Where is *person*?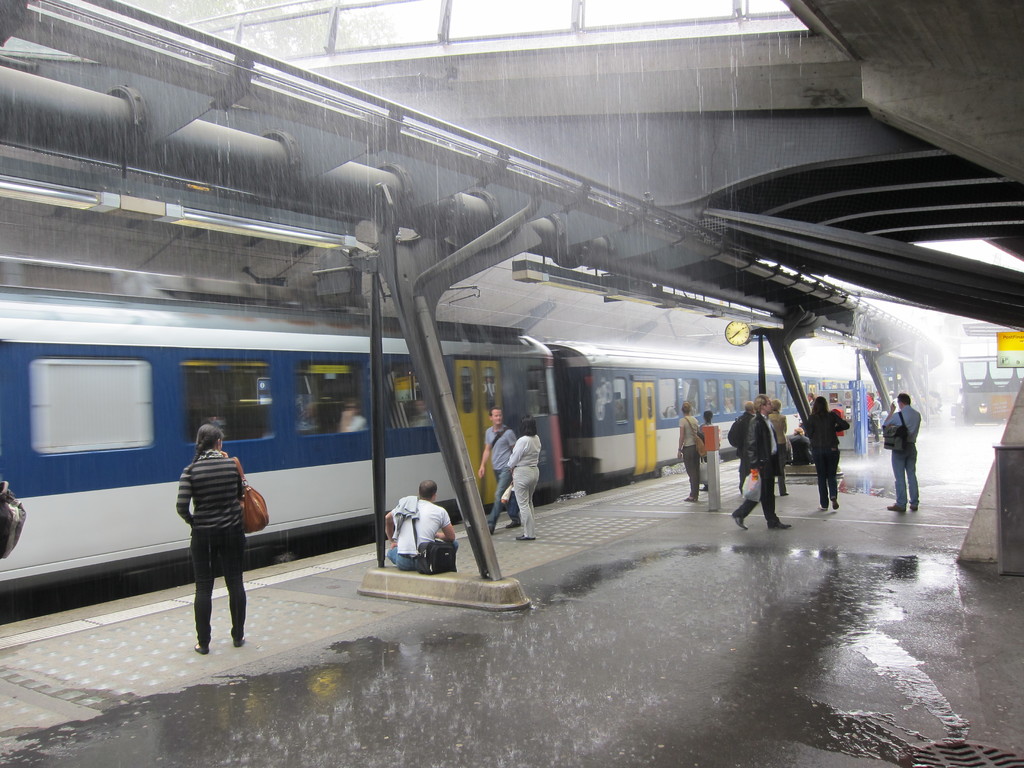
(730, 399, 753, 492).
